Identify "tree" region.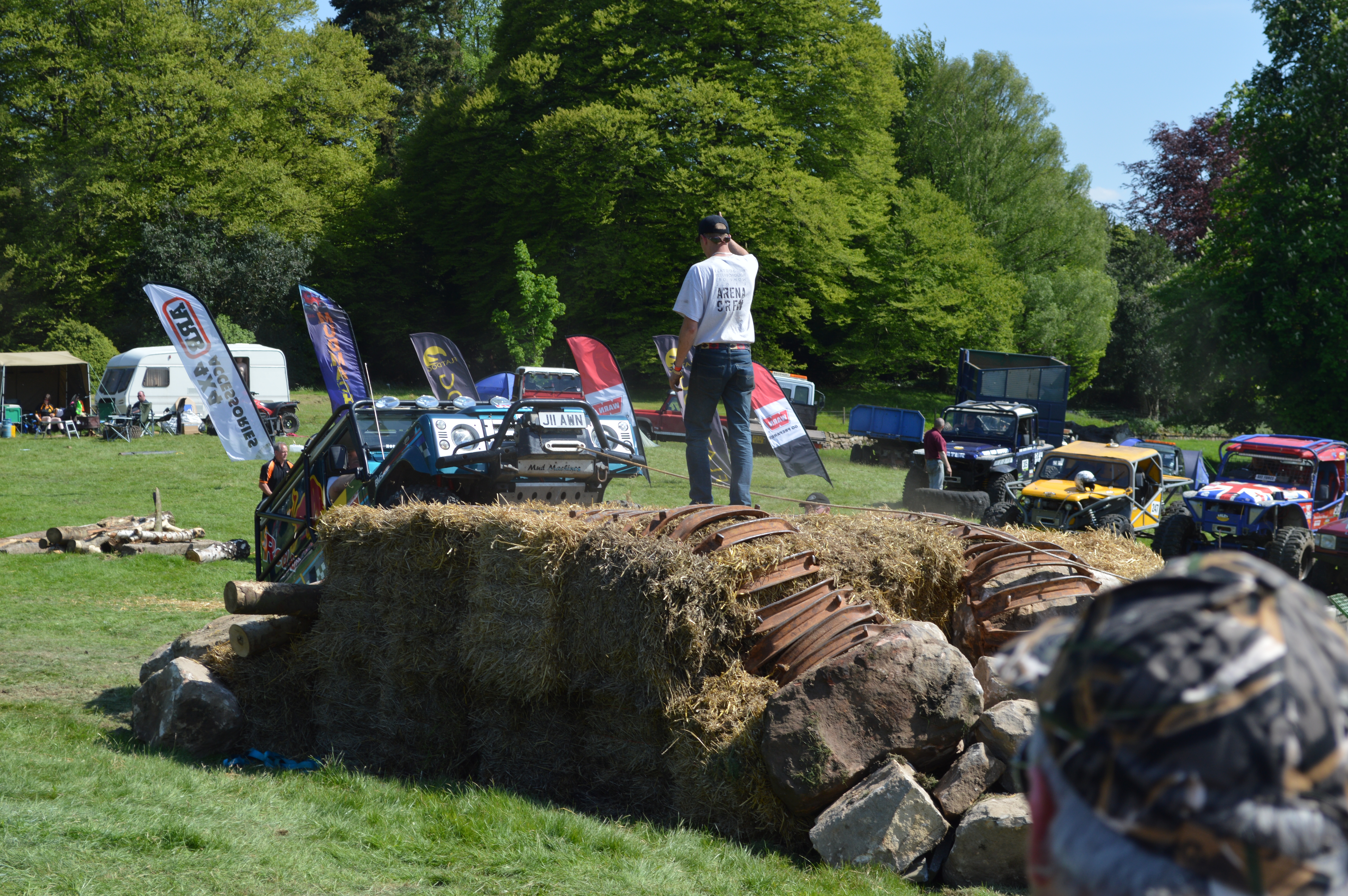
Region: BBox(114, 0, 206, 91).
